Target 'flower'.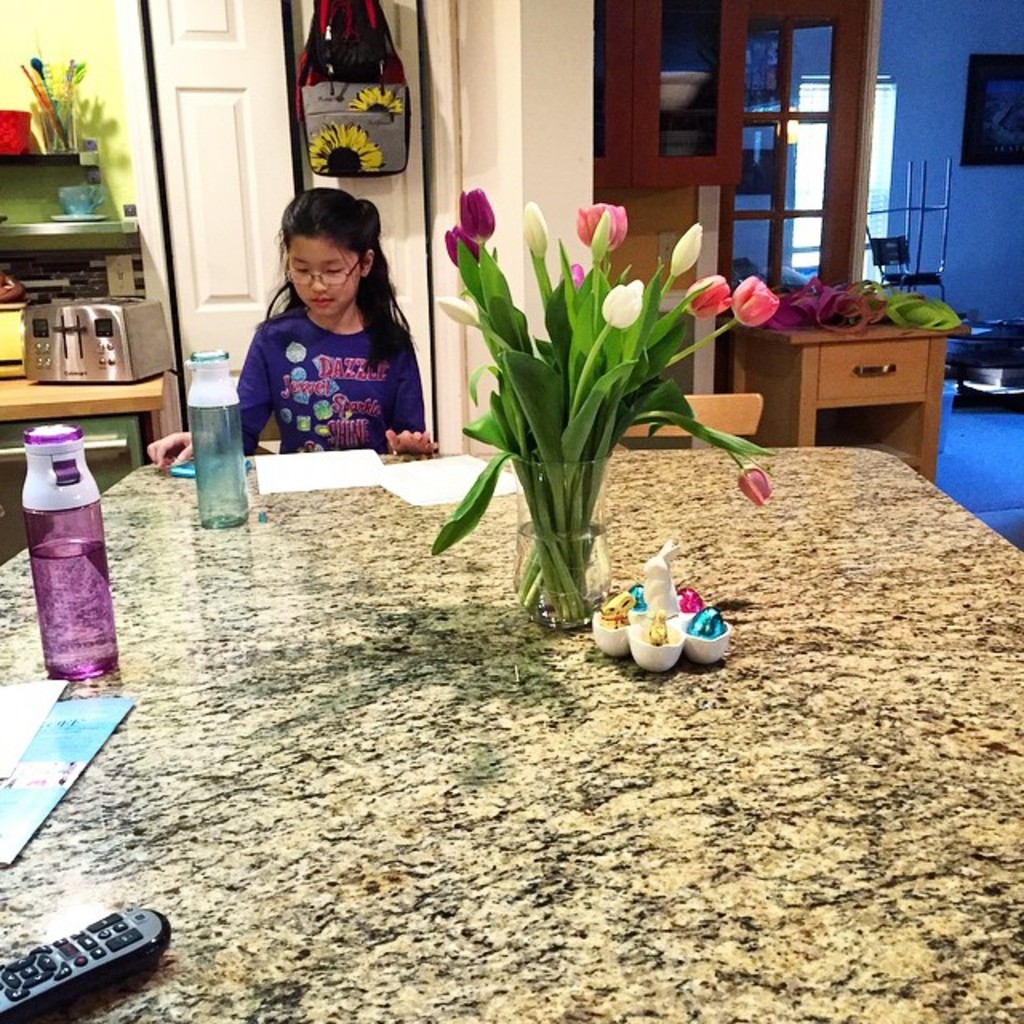
Target region: (682, 266, 744, 320).
